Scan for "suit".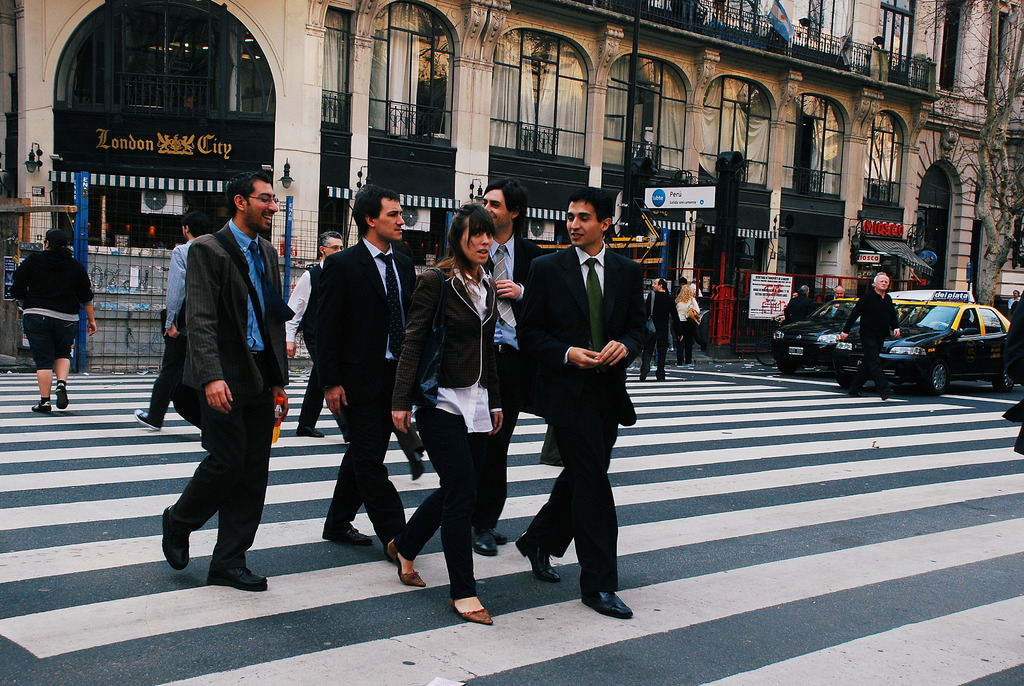
Scan result: <box>506,201,644,609</box>.
